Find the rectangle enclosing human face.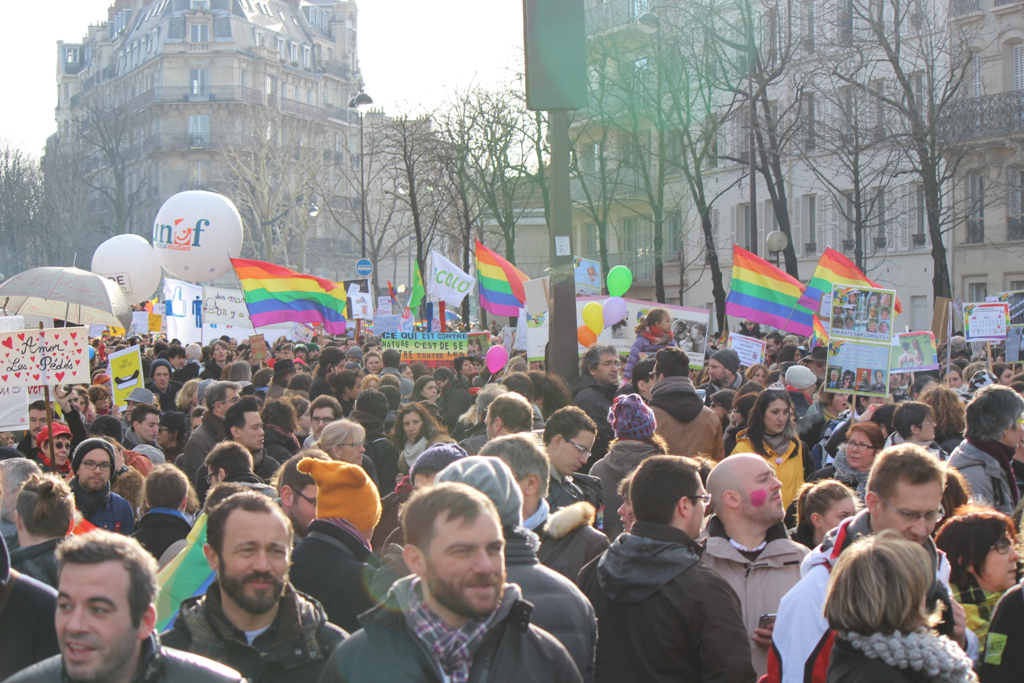
<region>412, 473, 436, 489</region>.
